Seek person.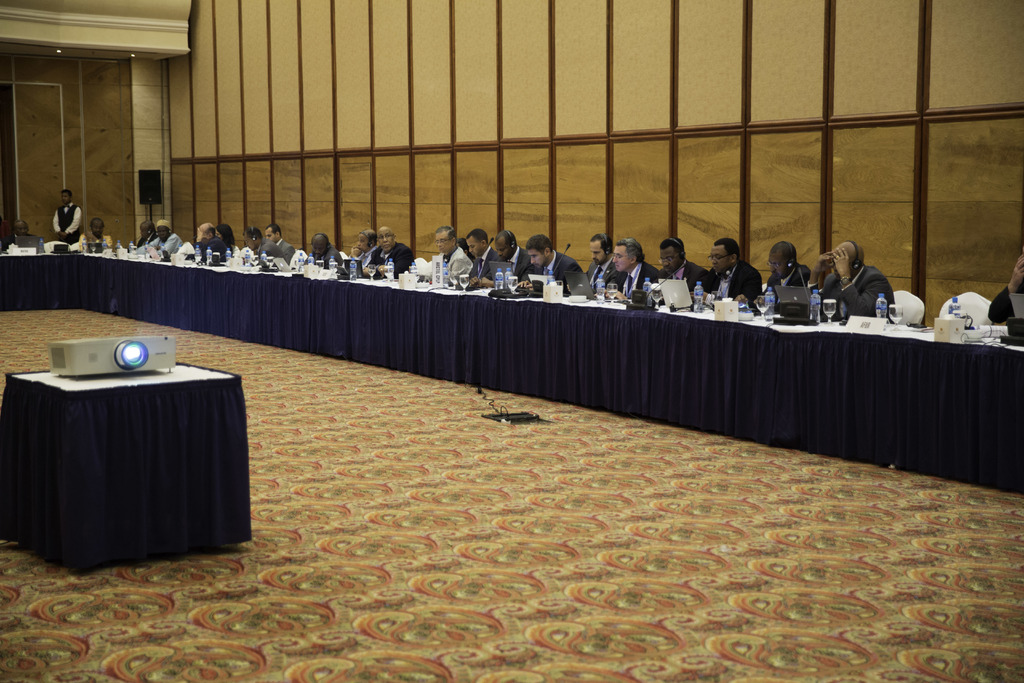
<bbox>520, 231, 584, 297</bbox>.
